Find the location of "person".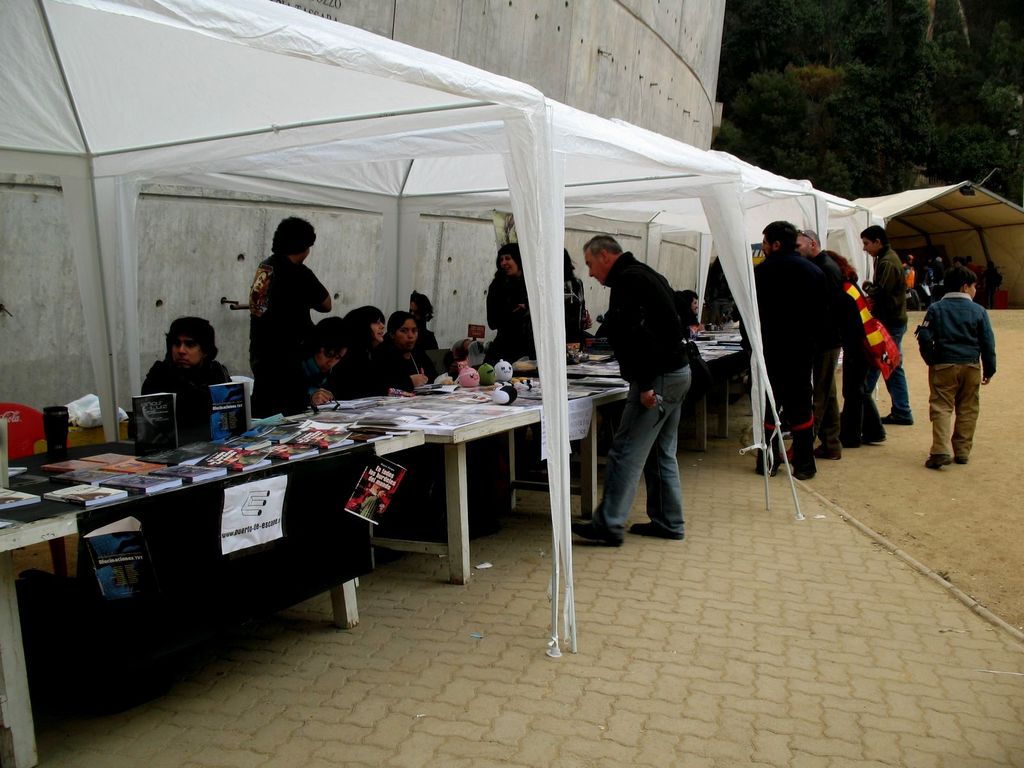
Location: 794:225:846:461.
